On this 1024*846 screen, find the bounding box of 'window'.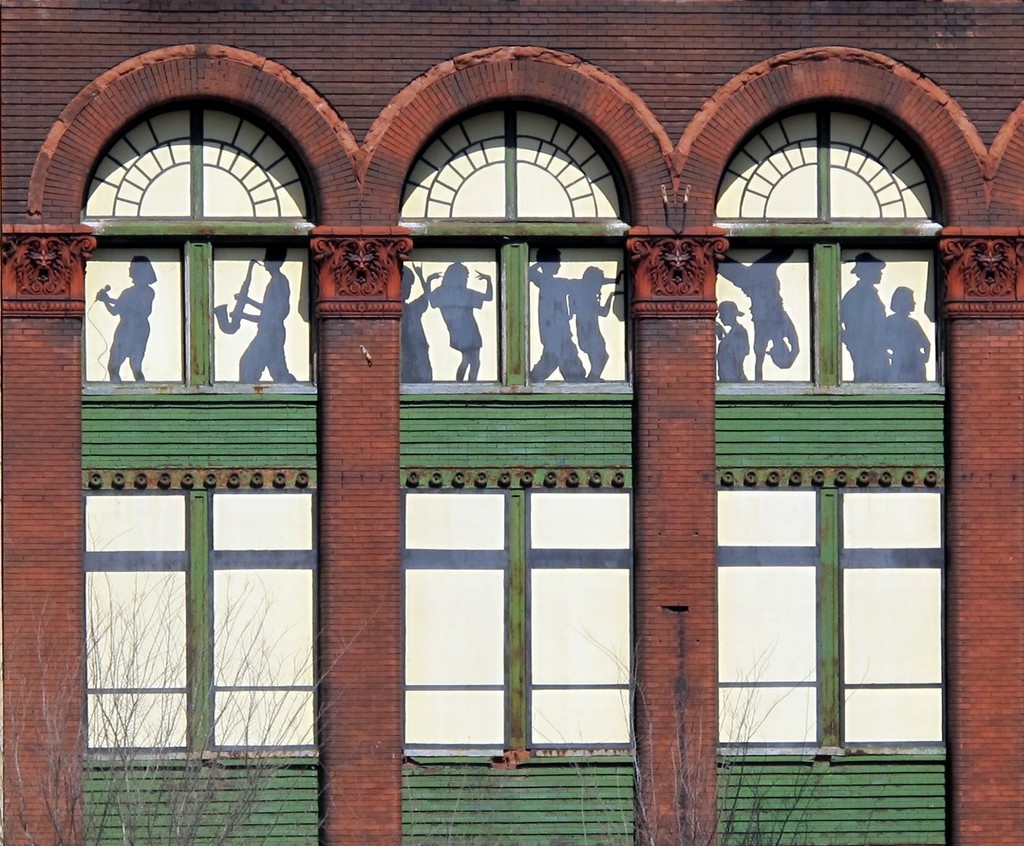
Bounding box: detection(677, 43, 962, 762).
